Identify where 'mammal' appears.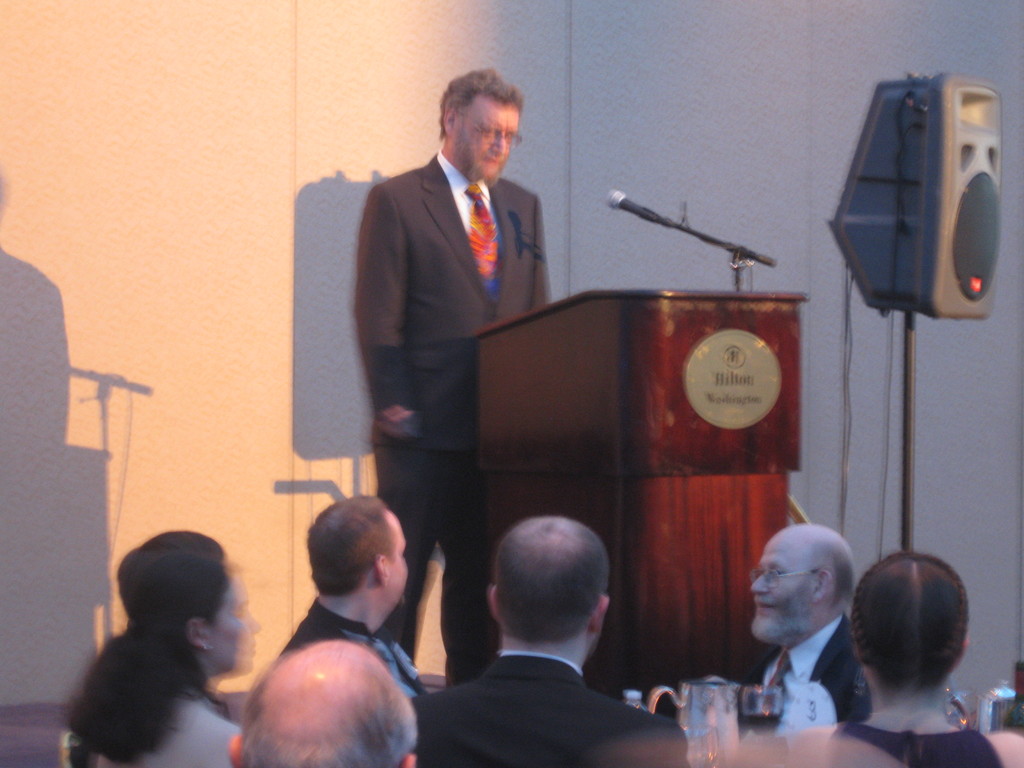
Appears at region(59, 529, 250, 767).
